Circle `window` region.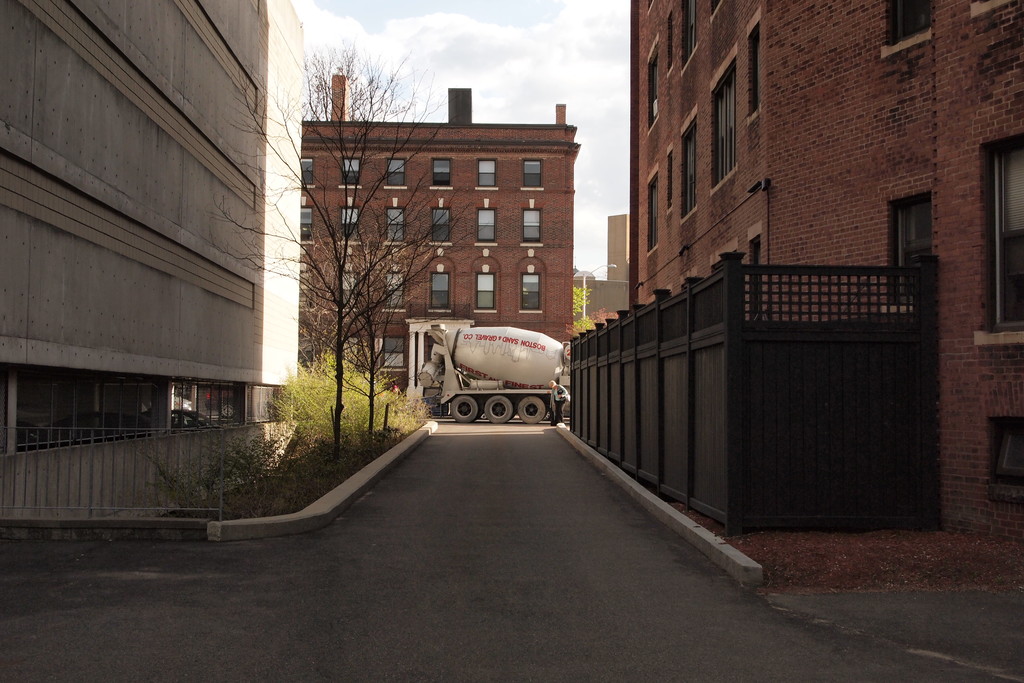
Region: [339,337,364,363].
